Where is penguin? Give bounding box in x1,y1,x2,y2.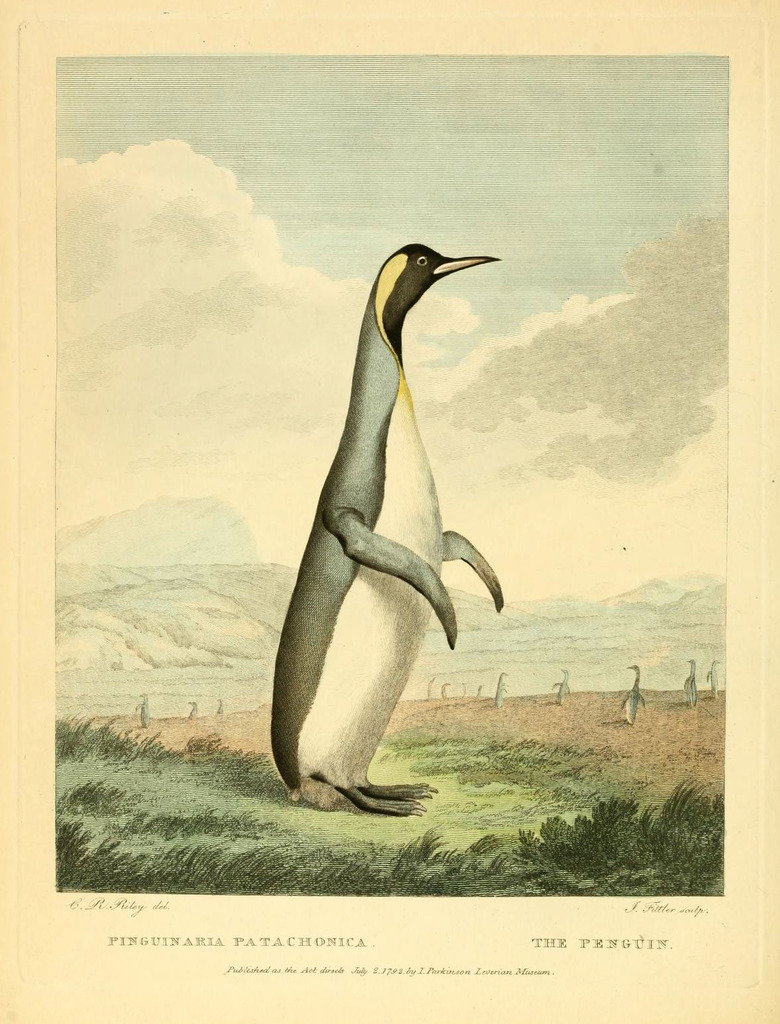
555,666,569,710.
